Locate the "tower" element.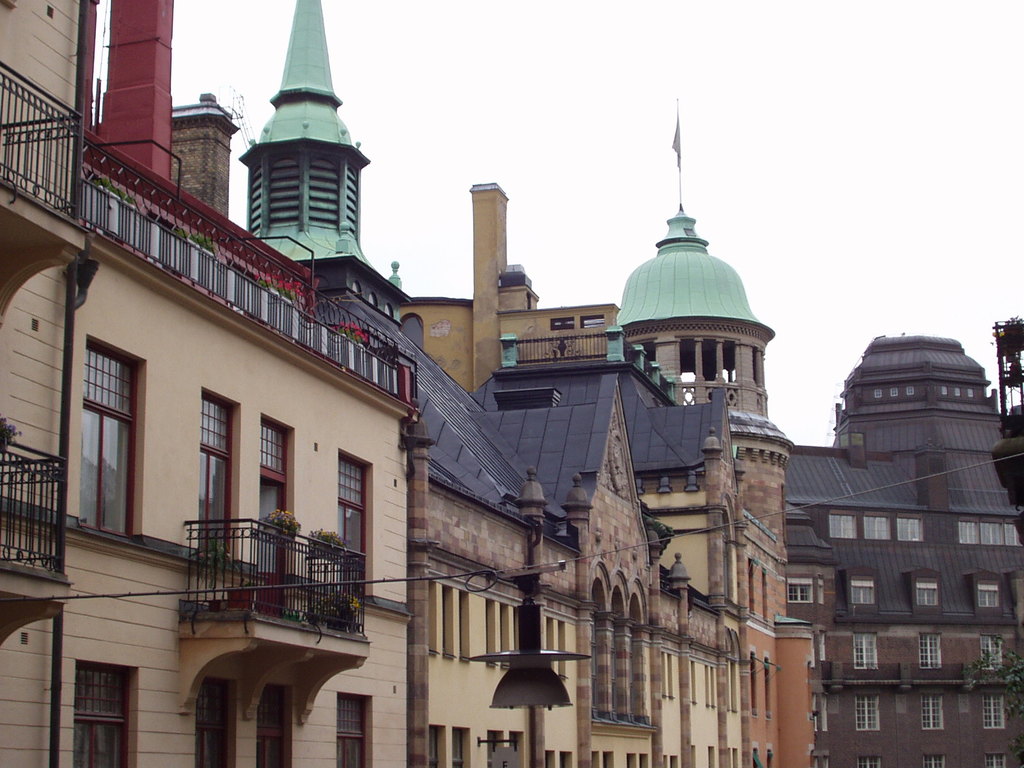
Element bbox: bbox(175, 77, 238, 228).
